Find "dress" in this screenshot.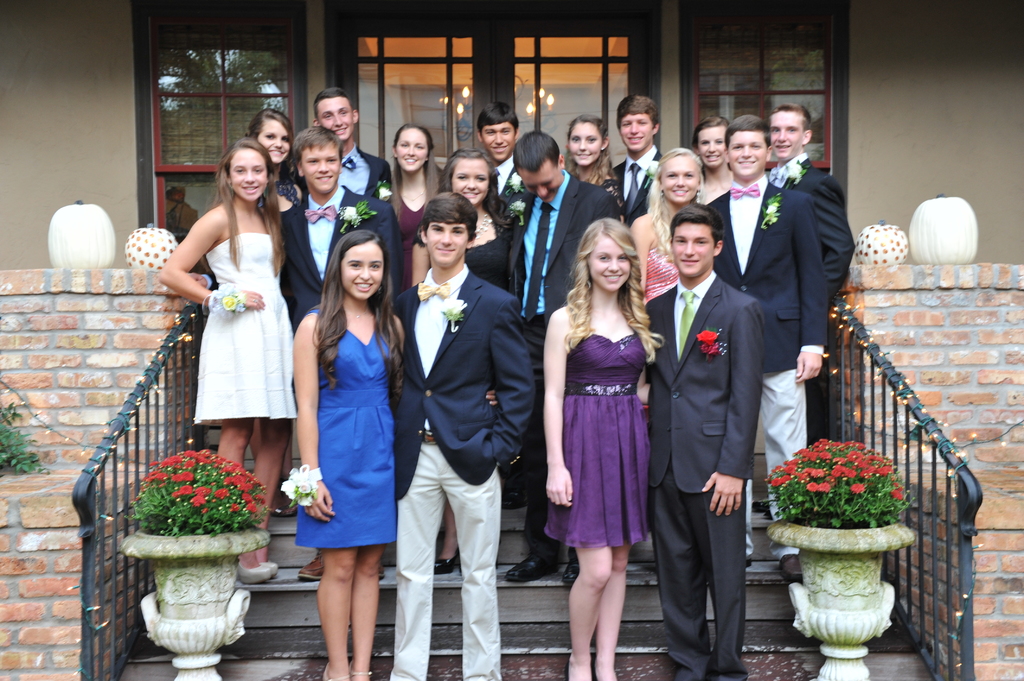
The bounding box for "dress" is Rect(400, 191, 424, 297).
